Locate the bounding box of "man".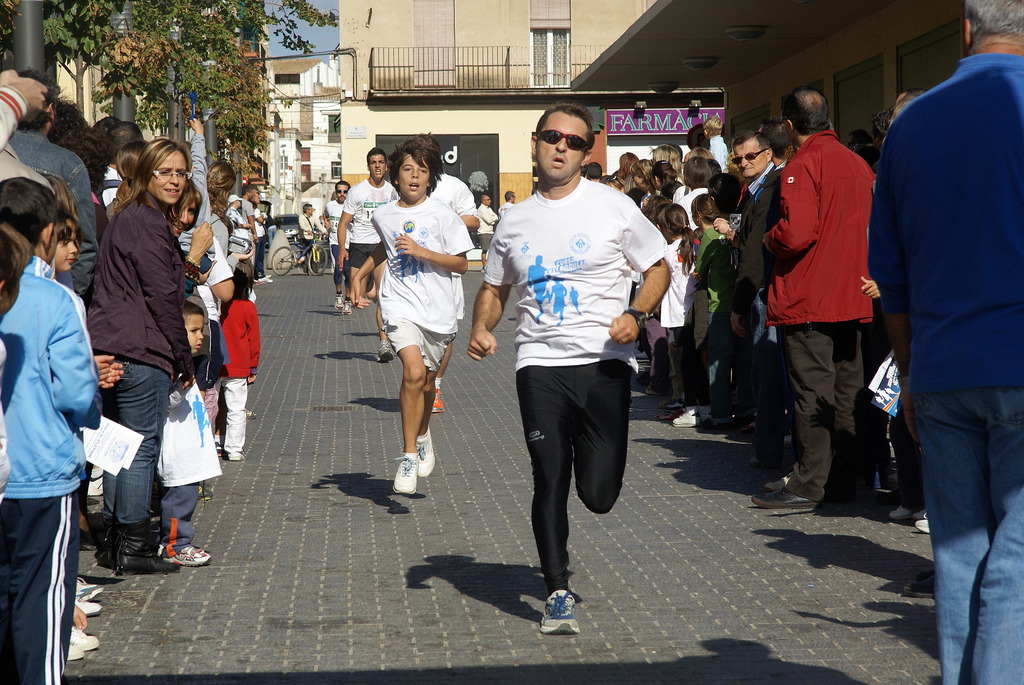
Bounding box: 335/146/395/361.
